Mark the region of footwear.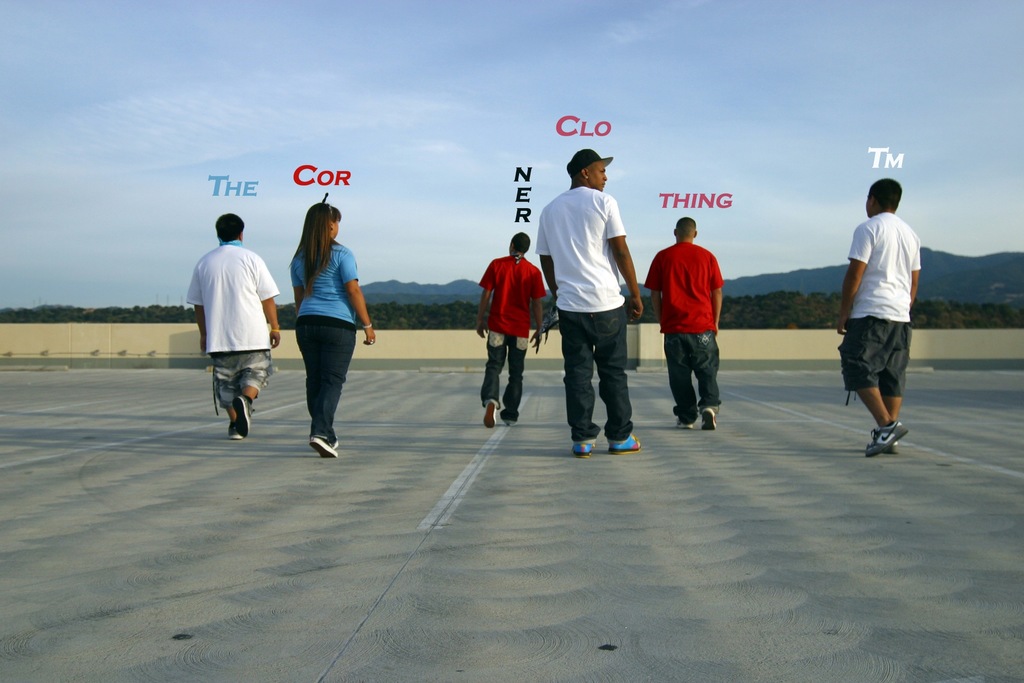
Region: 223, 425, 246, 443.
